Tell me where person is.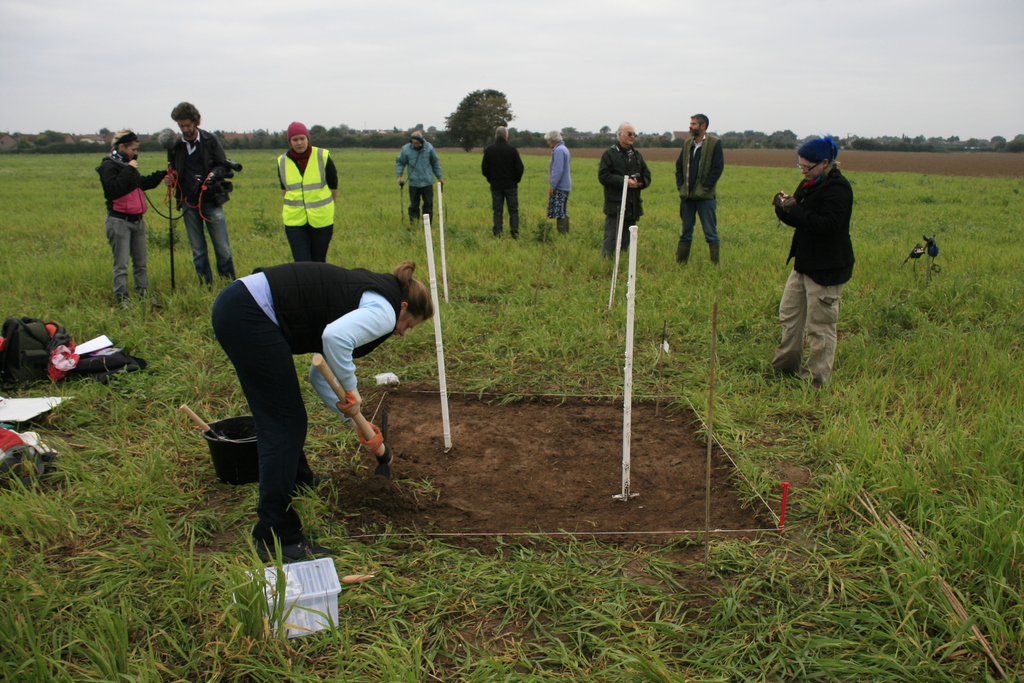
person is at {"x1": 596, "y1": 120, "x2": 651, "y2": 253}.
